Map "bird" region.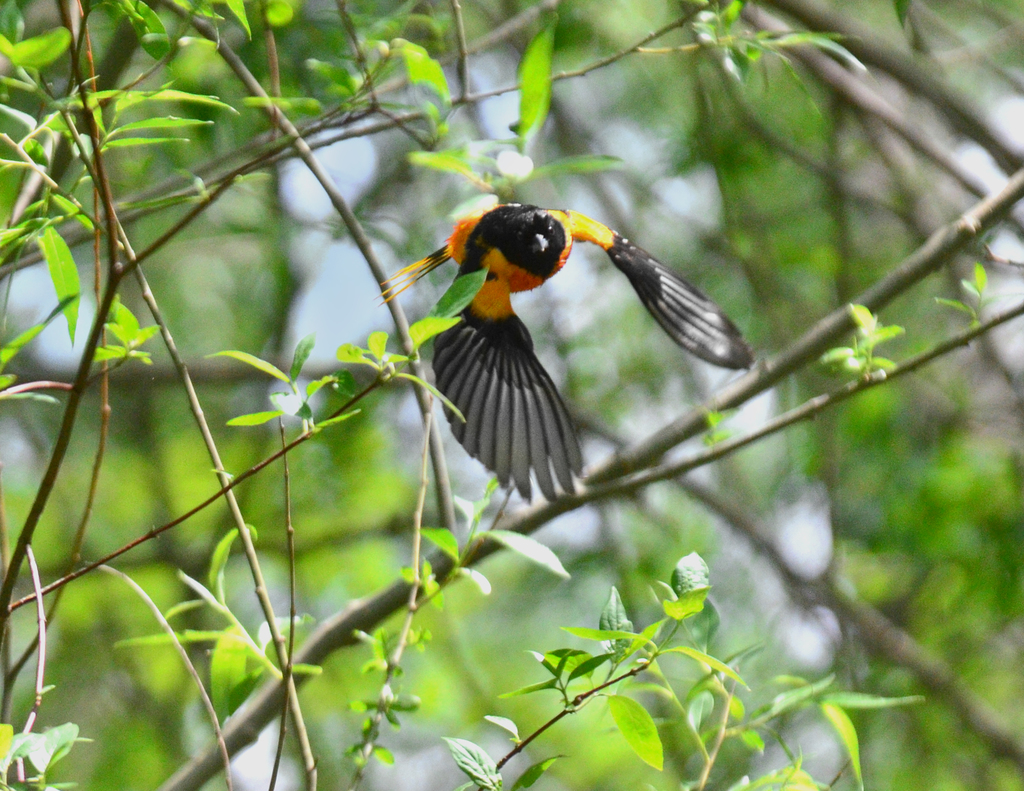
Mapped to 380:207:732:488.
